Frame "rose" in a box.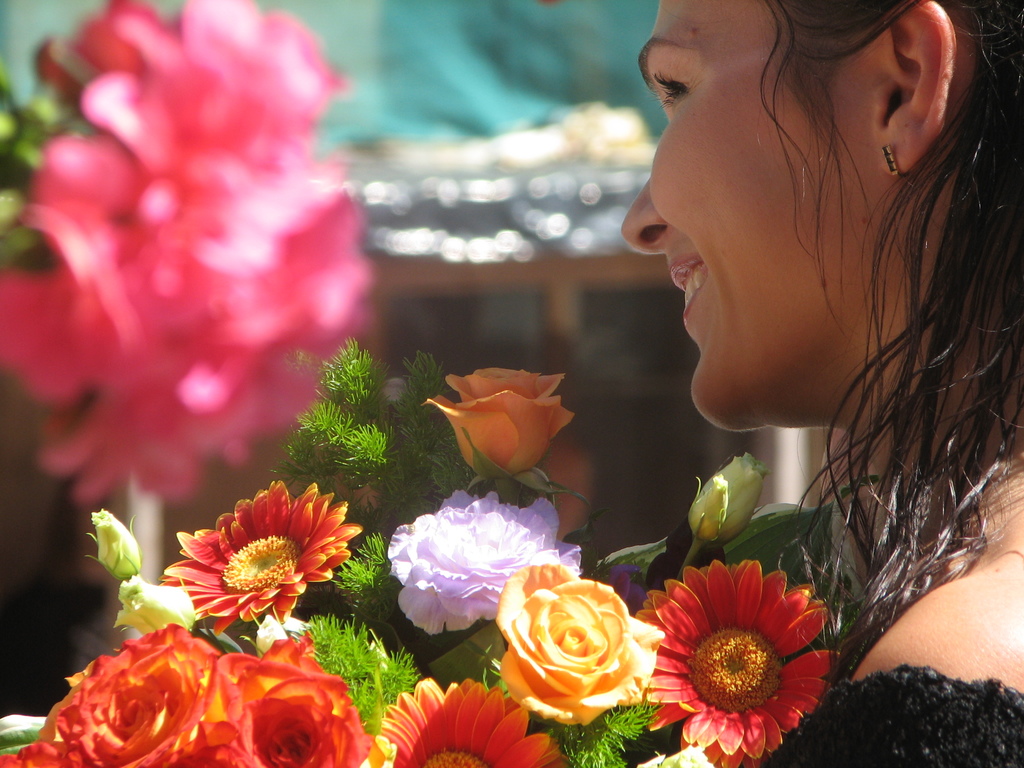
pyautogui.locateOnScreen(499, 563, 666, 729).
